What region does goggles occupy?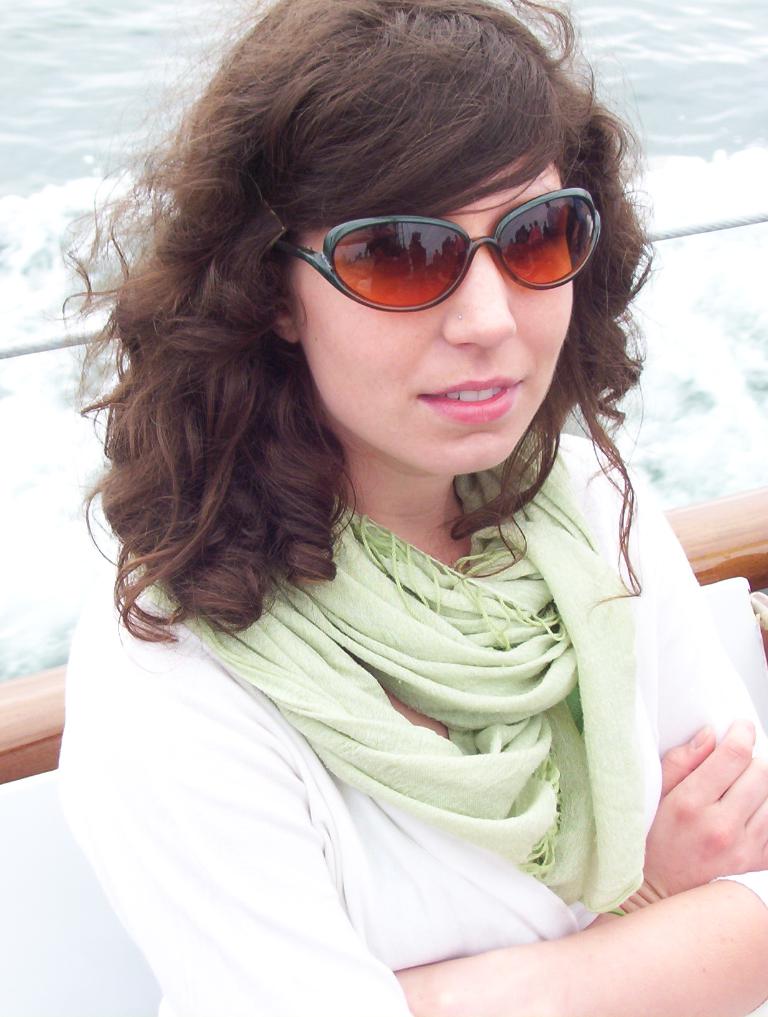
x1=281 y1=180 x2=613 y2=299.
